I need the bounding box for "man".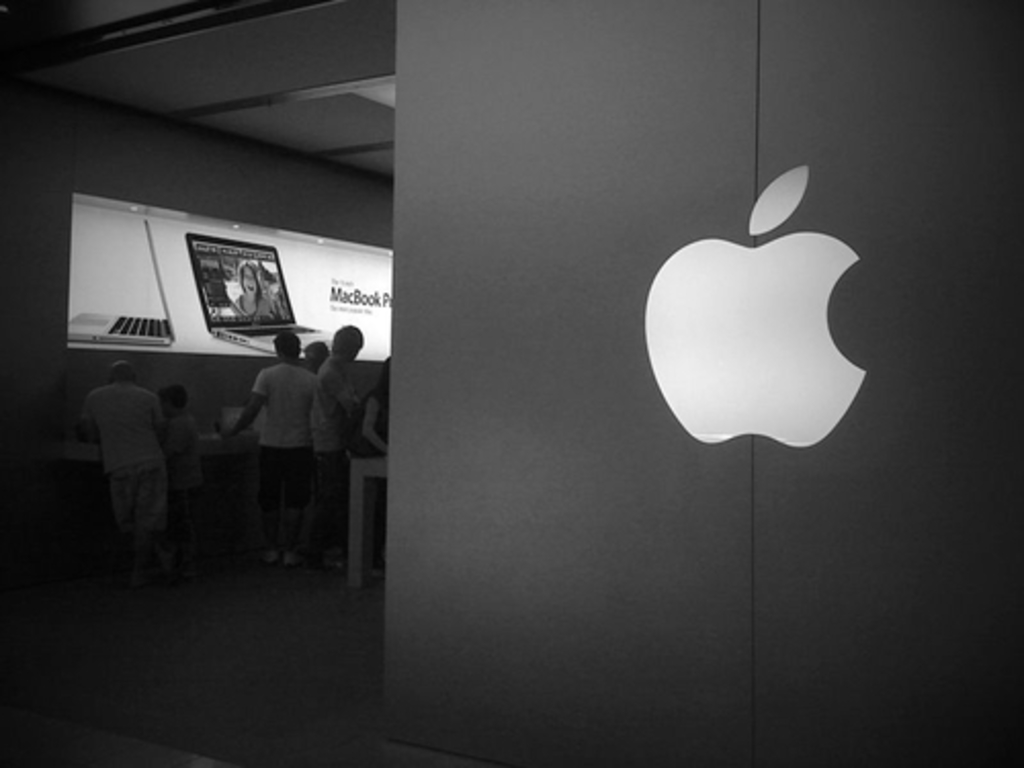
Here it is: Rect(231, 336, 317, 573).
